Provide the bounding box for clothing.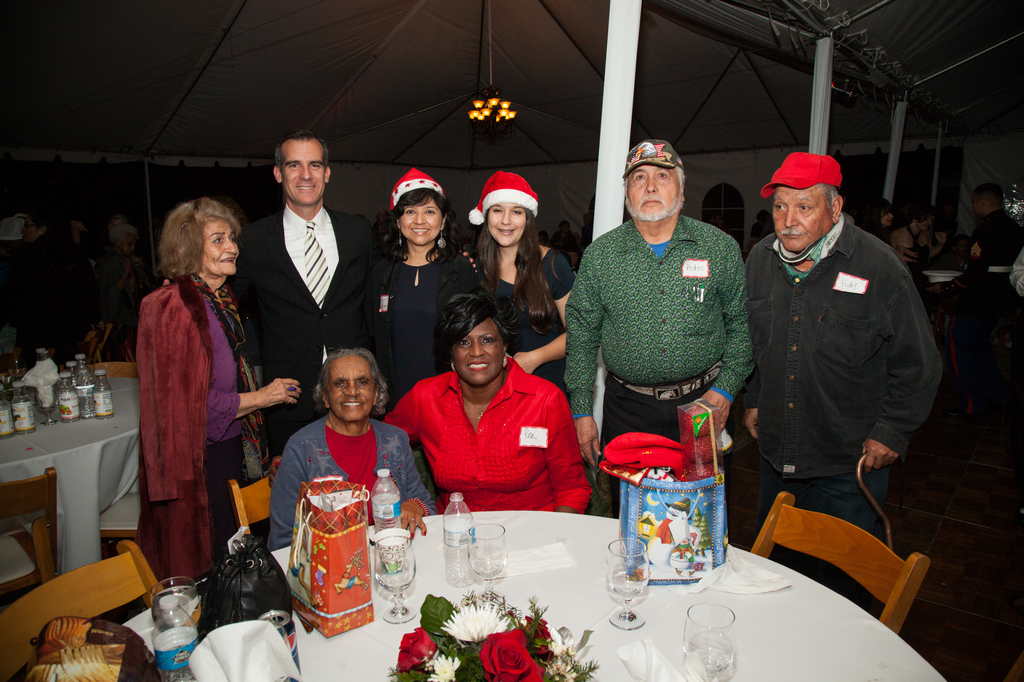
bbox=(236, 196, 374, 413).
